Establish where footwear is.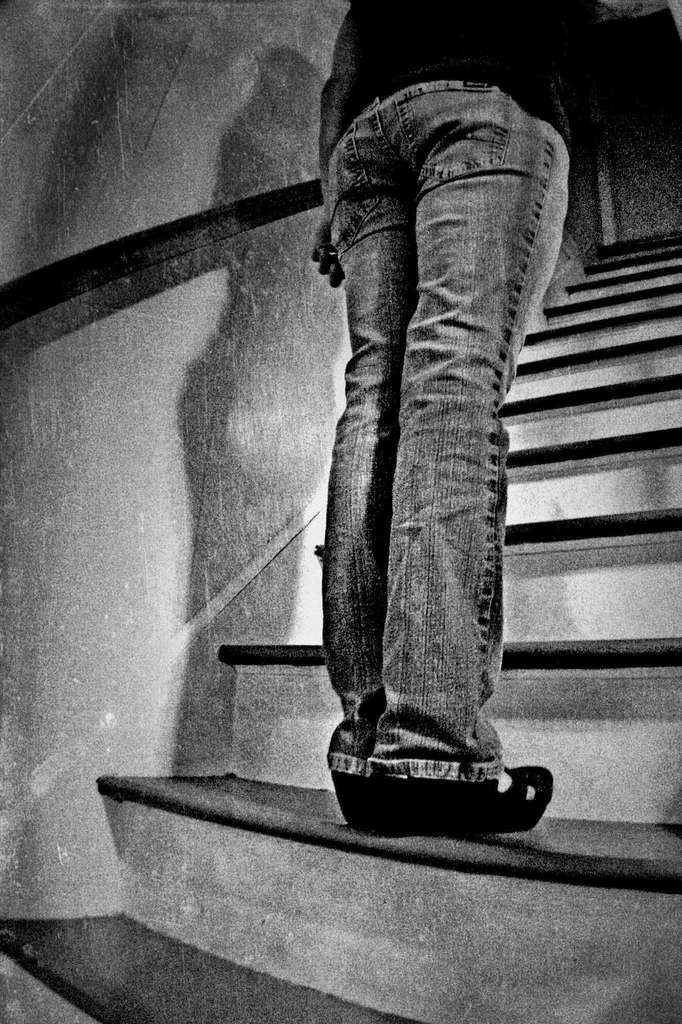
Established at box(331, 771, 378, 835).
